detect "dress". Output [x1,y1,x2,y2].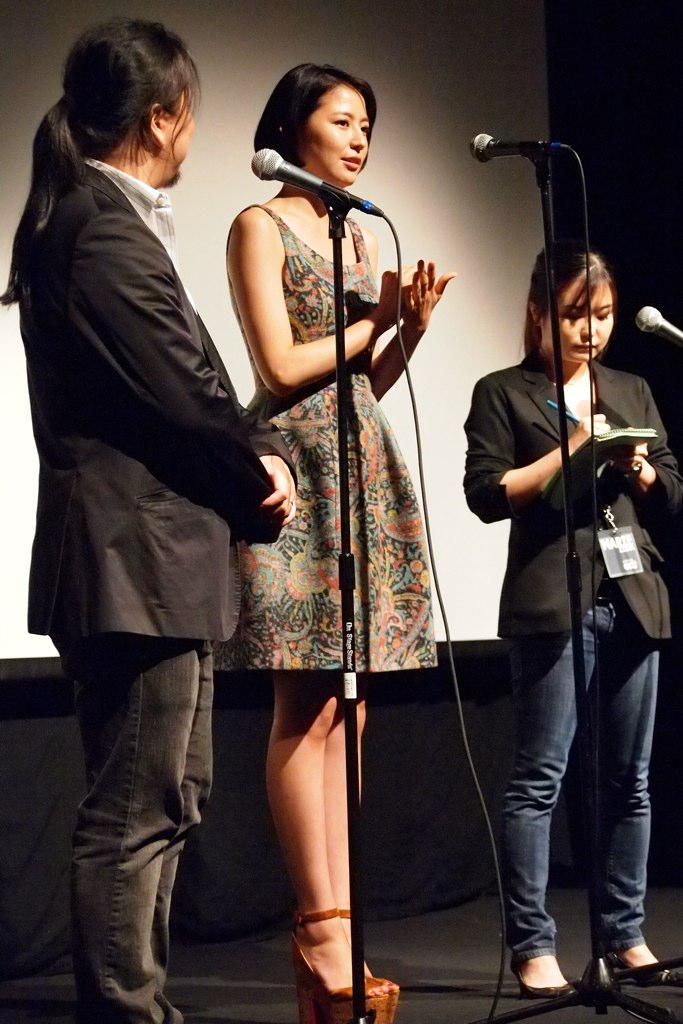
[210,203,438,667].
